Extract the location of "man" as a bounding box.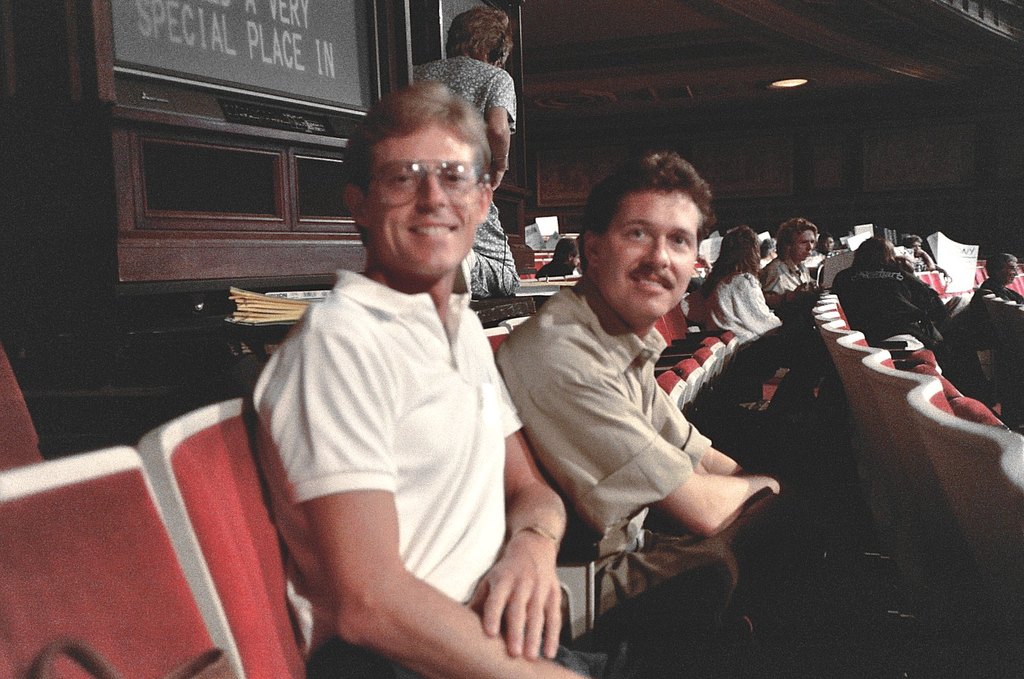
[x1=761, y1=222, x2=829, y2=344].
